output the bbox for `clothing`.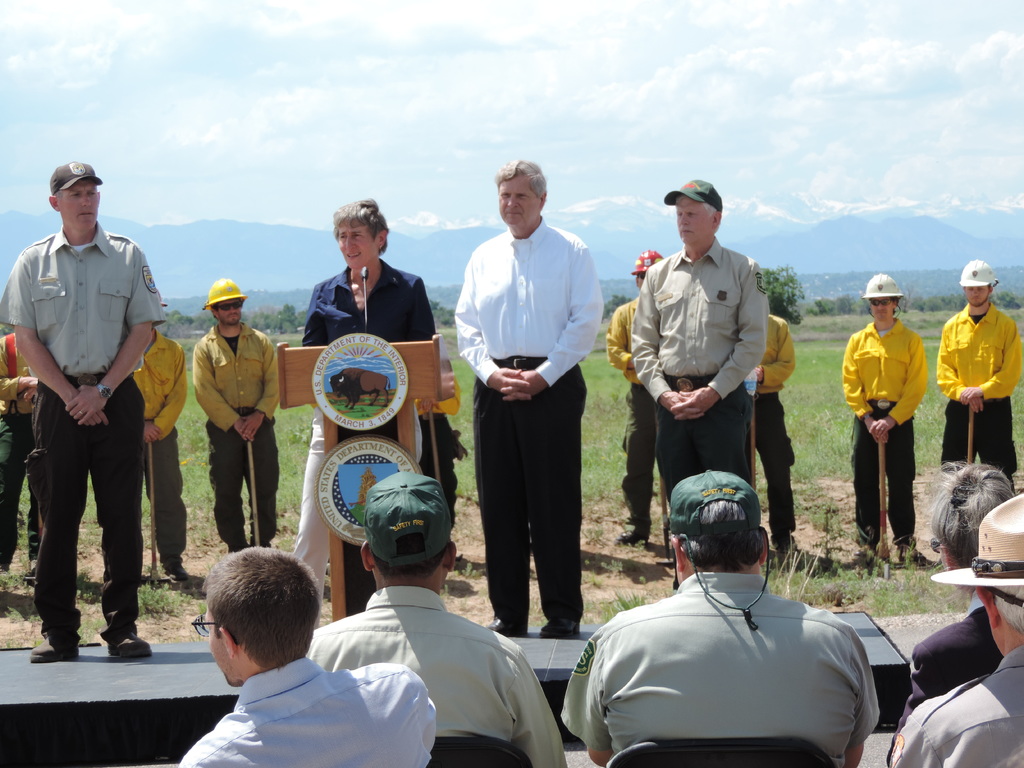
bbox=(303, 256, 438, 600).
